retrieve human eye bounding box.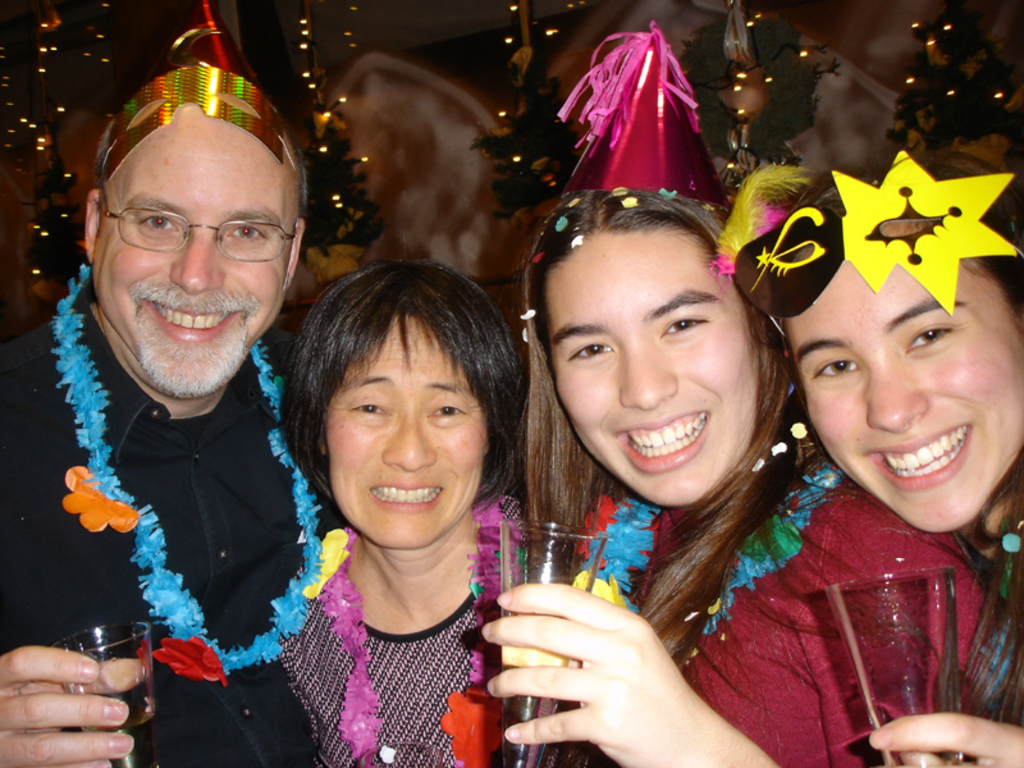
Bounding box: [138, 207, 178, 239].
